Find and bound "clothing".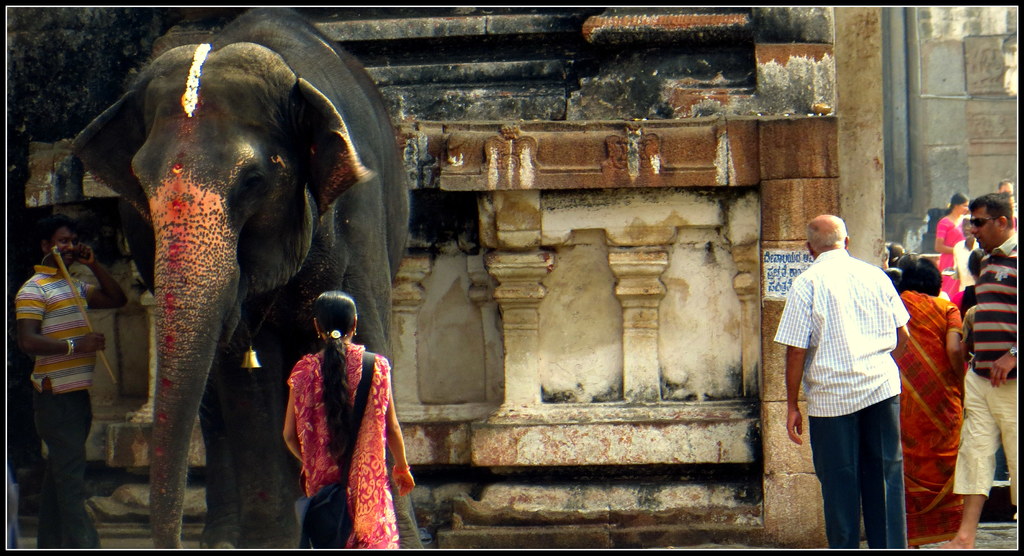
Bound: 269, 305, 401, 538.
